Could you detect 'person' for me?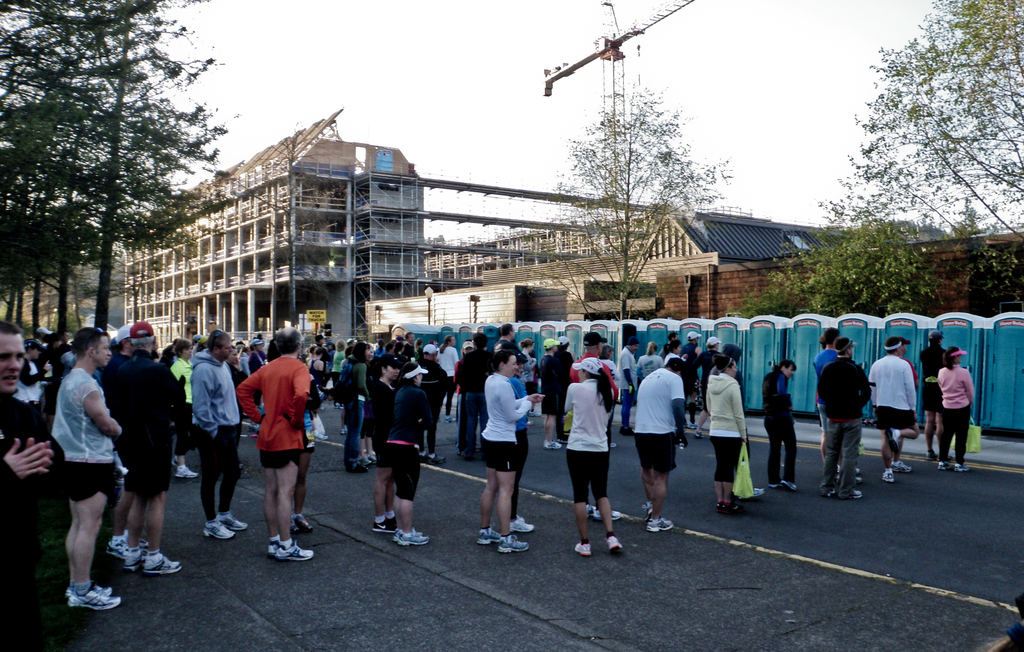
Detection result: region(506, 352, 538, 534).
